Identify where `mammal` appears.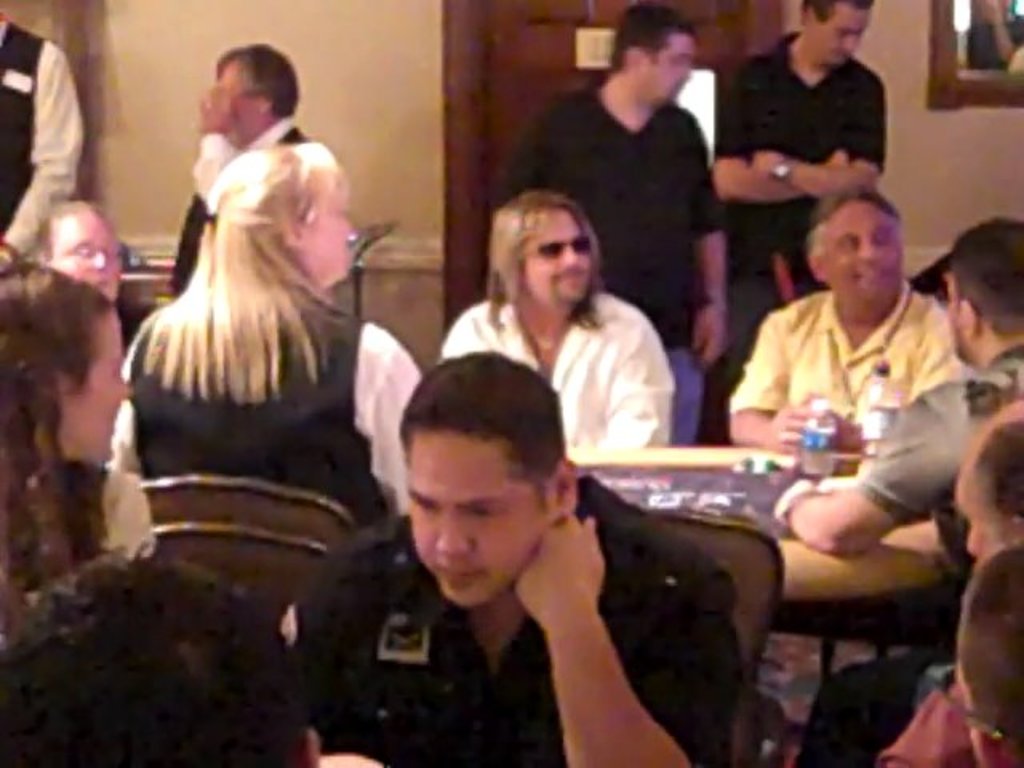
Appears at {"left": 440, "top": 184, "right": 680, "bottom": 448}.
